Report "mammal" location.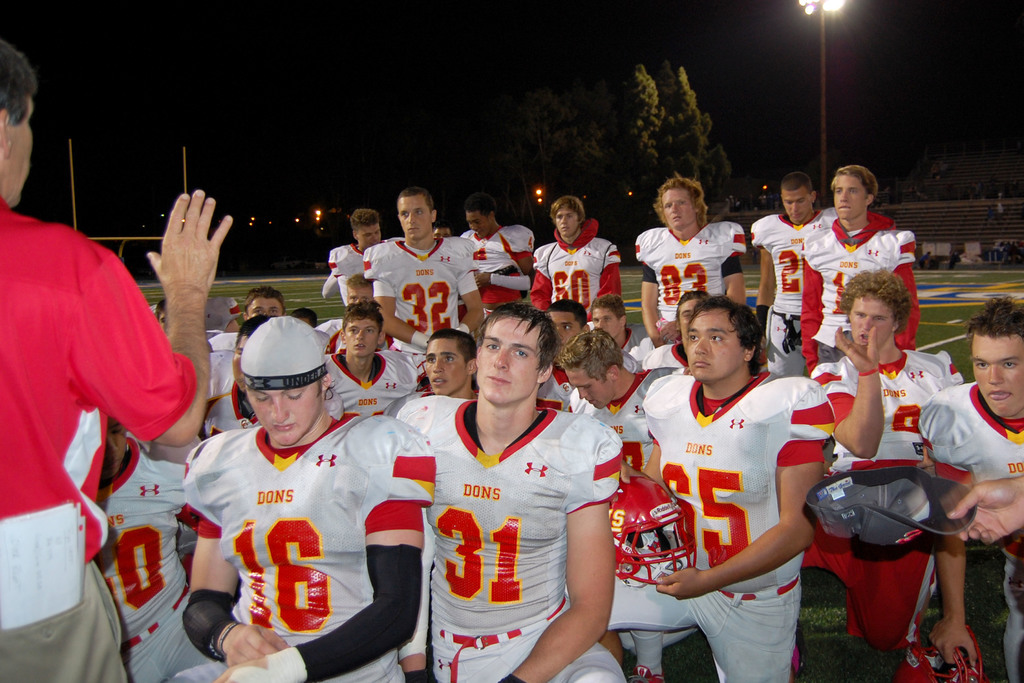
Report: left=639, top=292, right=712, bottom=370.
